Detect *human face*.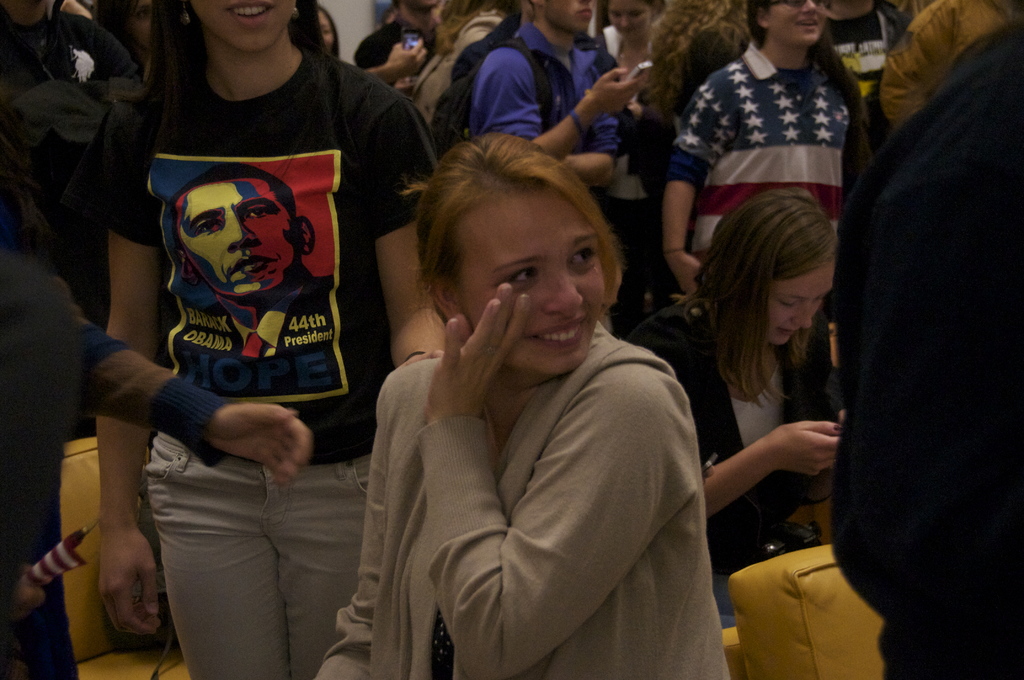
Detected at <region>607, 0, 649, 44</region>.
